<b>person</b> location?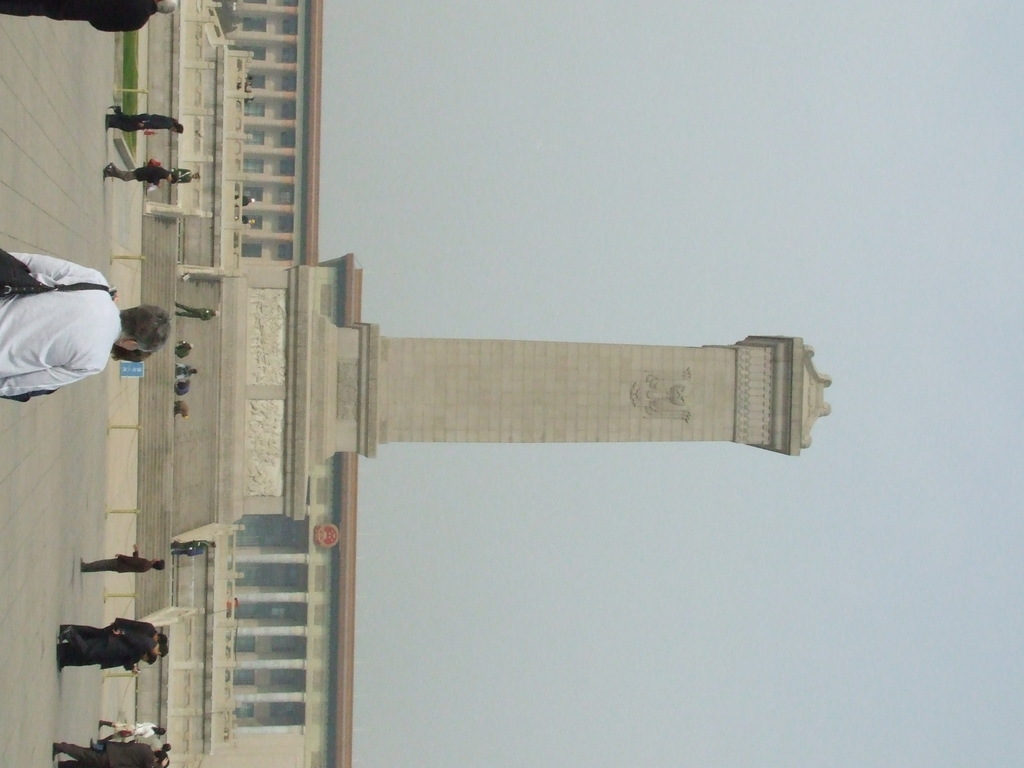
<bbox>234, 191, 253, 210</bbox>
